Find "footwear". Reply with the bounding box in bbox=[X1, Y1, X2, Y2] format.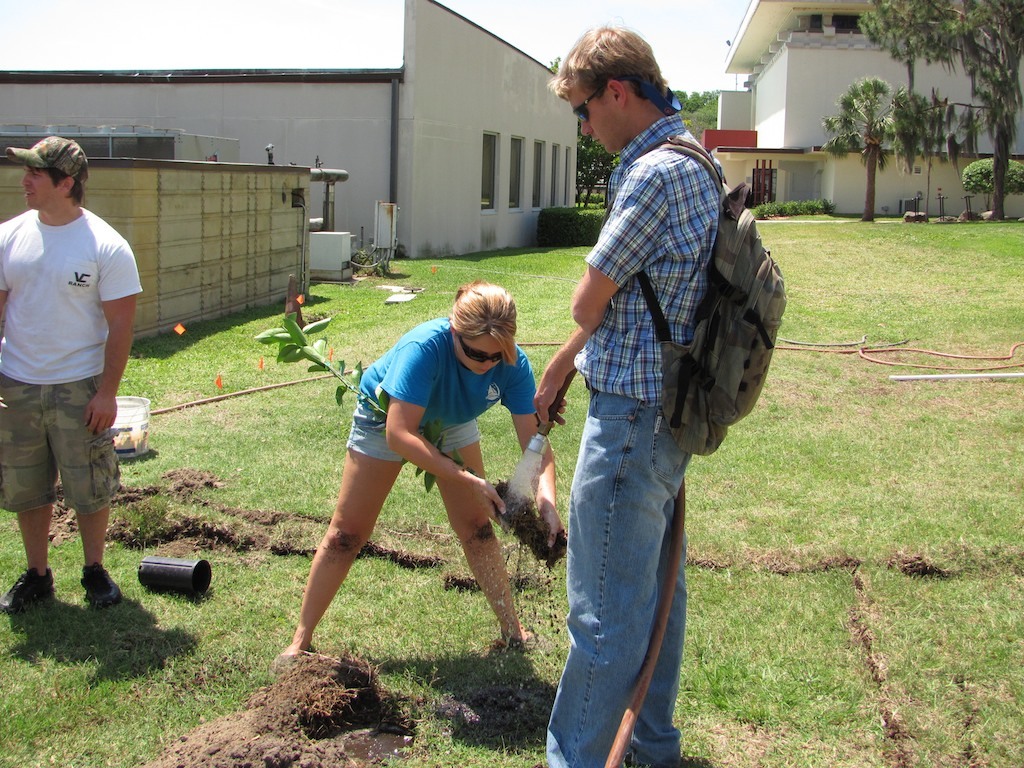
bbox=[80, 560, 122, 608].
